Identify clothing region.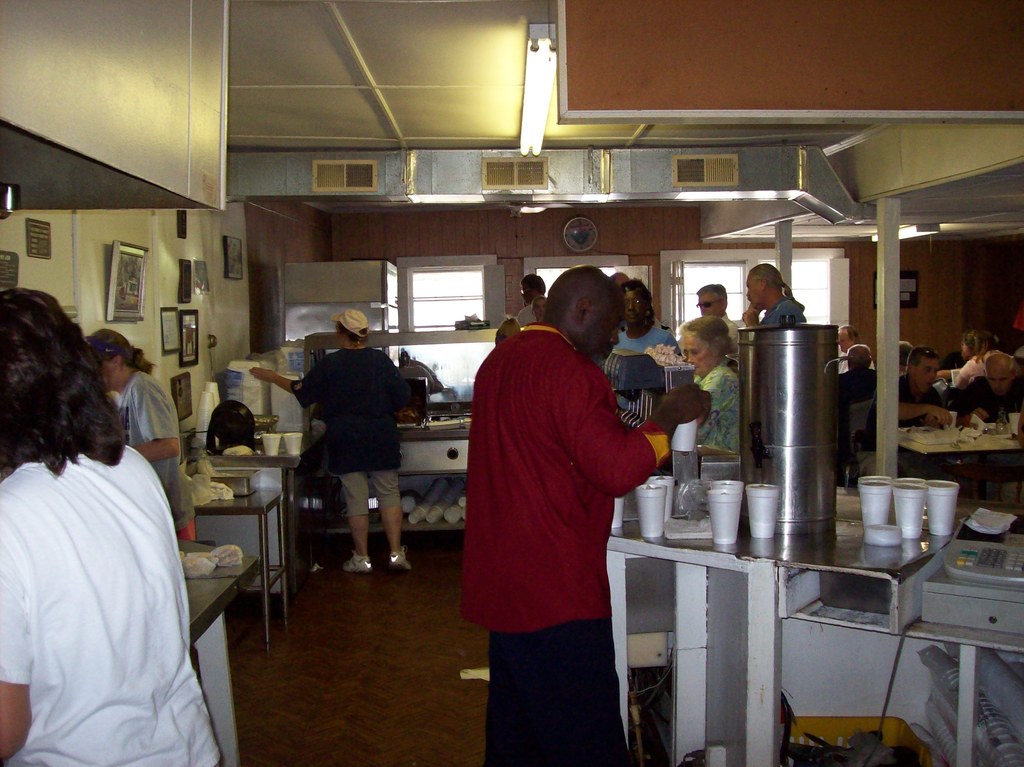
Region: 0/454/223/766.
